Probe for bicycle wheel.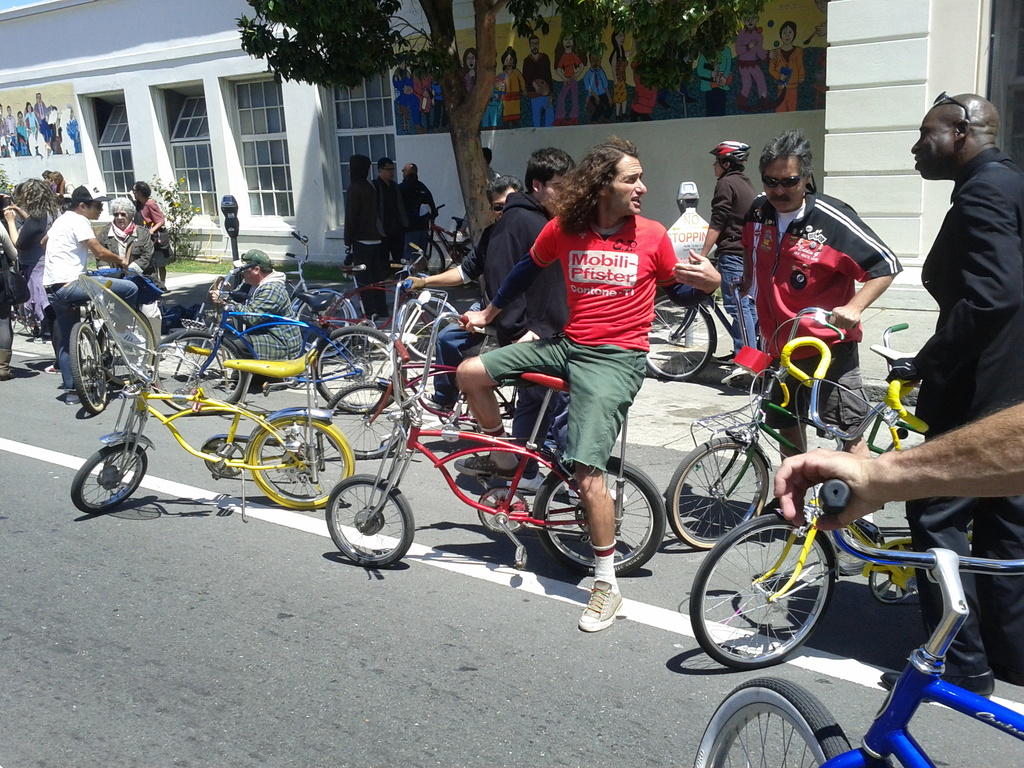
Probe result: x1=68, y1=441, x2=147, y2=516.
